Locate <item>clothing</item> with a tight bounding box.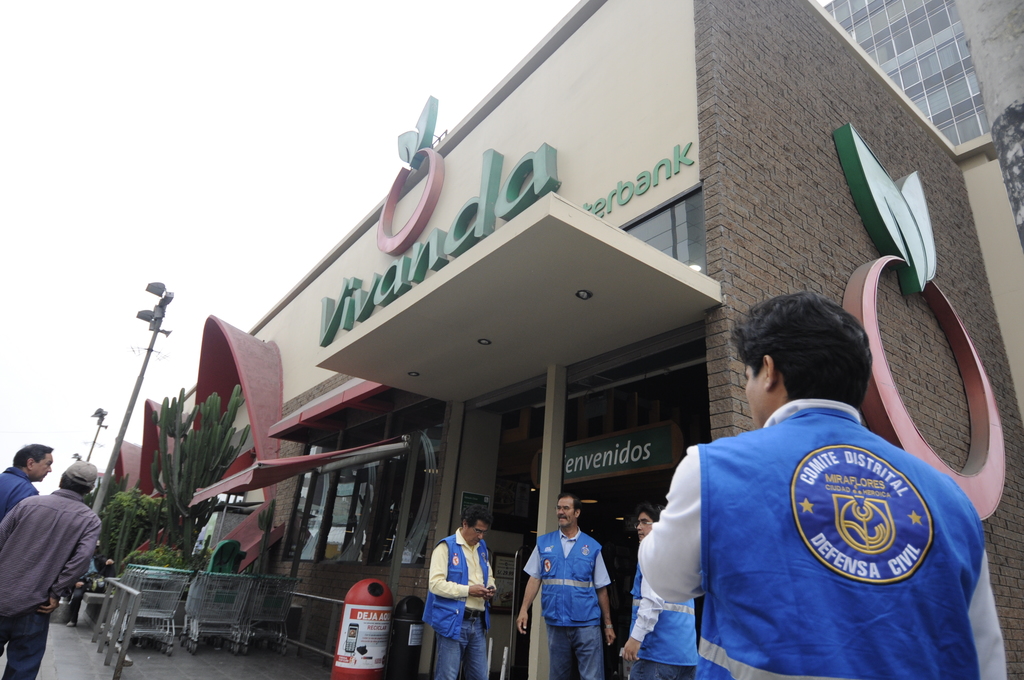
{"left": 0, "top": 487, "right": 99, "bottom": 679}.
